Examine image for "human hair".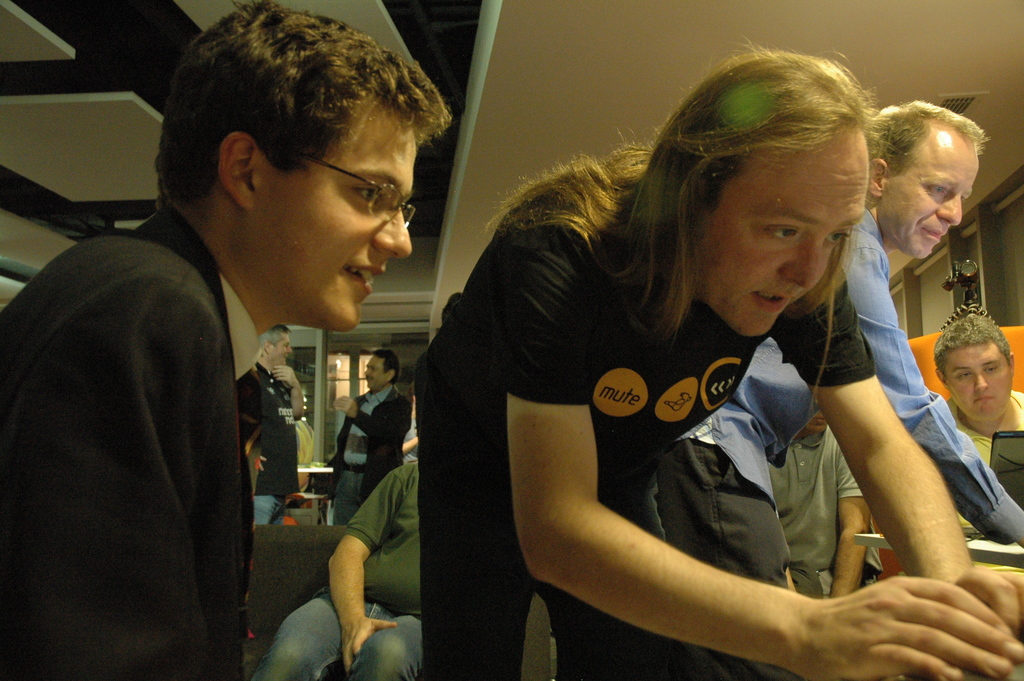
Examination result: box(882, 94, 990, 231).
